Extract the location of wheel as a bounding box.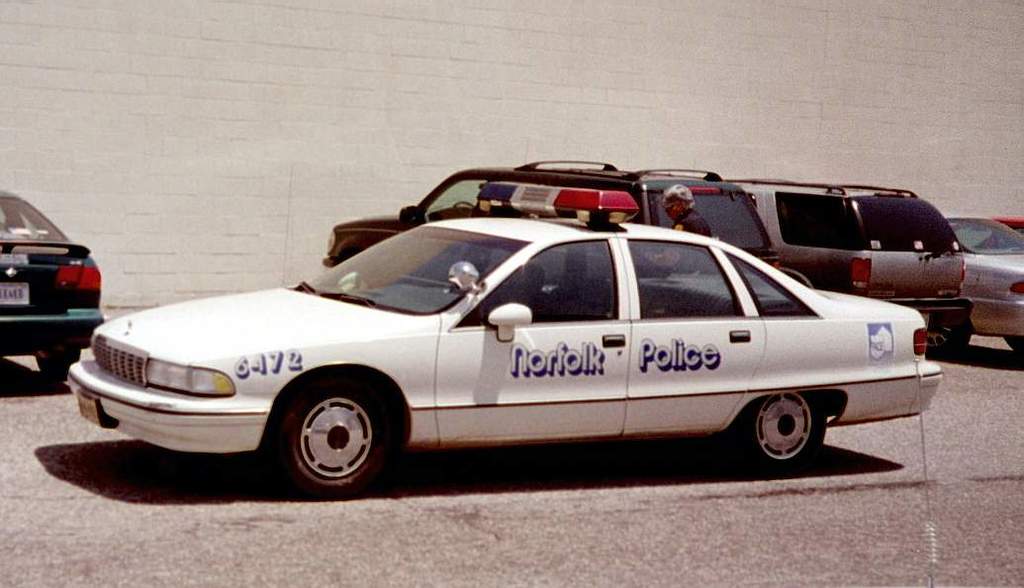
rect(258, 377, 396, 479).
